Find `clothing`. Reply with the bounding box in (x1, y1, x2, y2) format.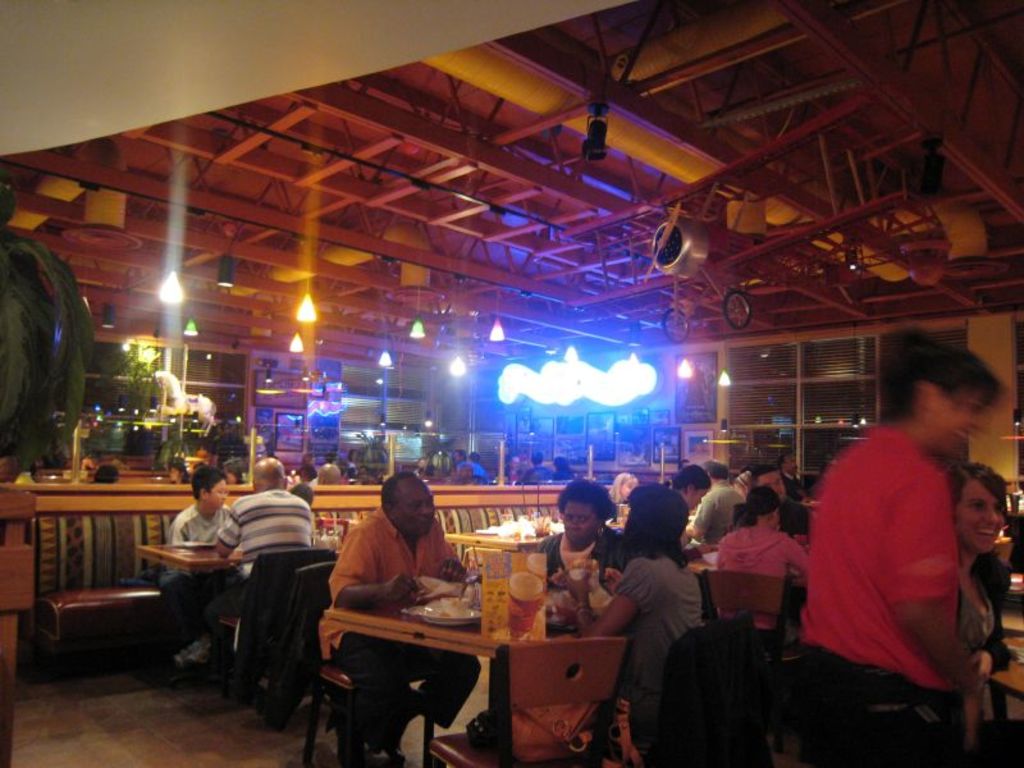
(609, 556, 700, 745).
